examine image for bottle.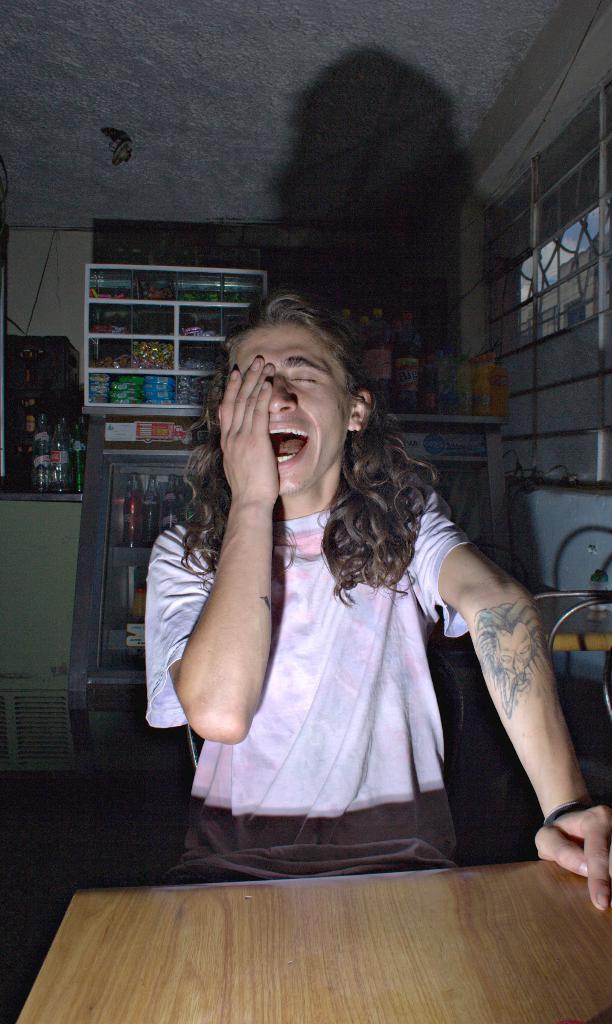
Examination result: [53, 424, 67, 494].
